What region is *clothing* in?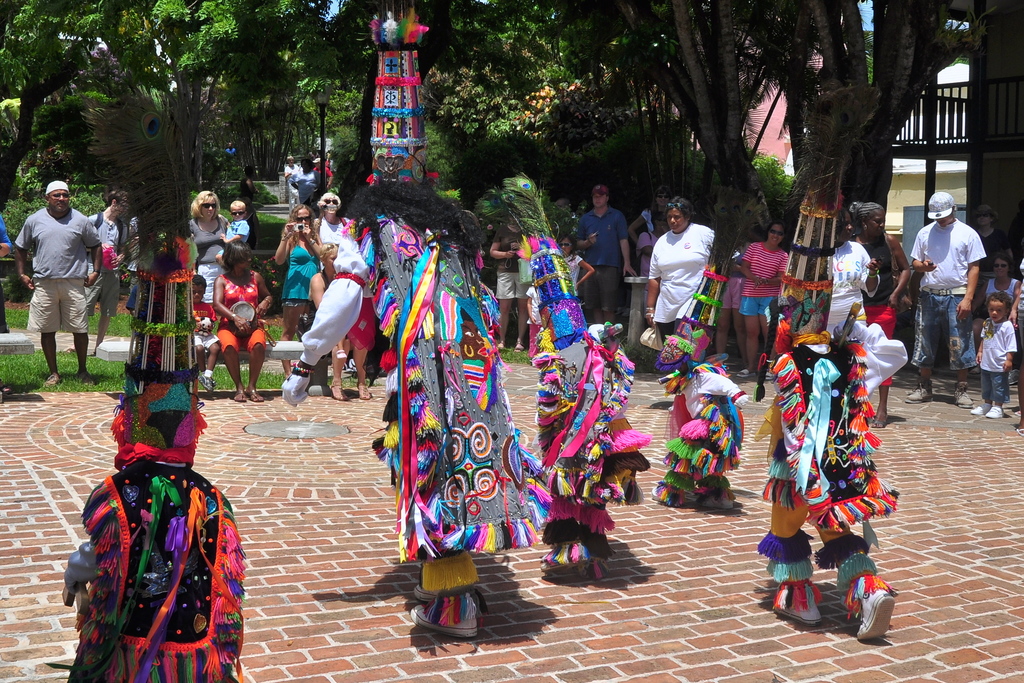
655,327,749,517.
